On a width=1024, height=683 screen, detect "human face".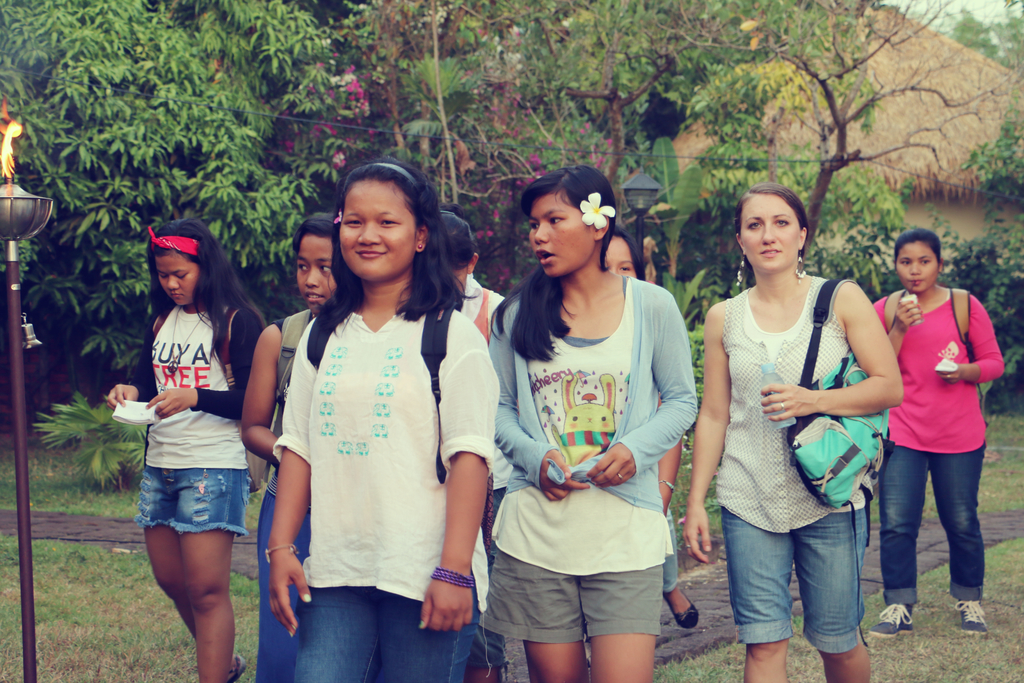
locate(742, 197, 800, 273).
